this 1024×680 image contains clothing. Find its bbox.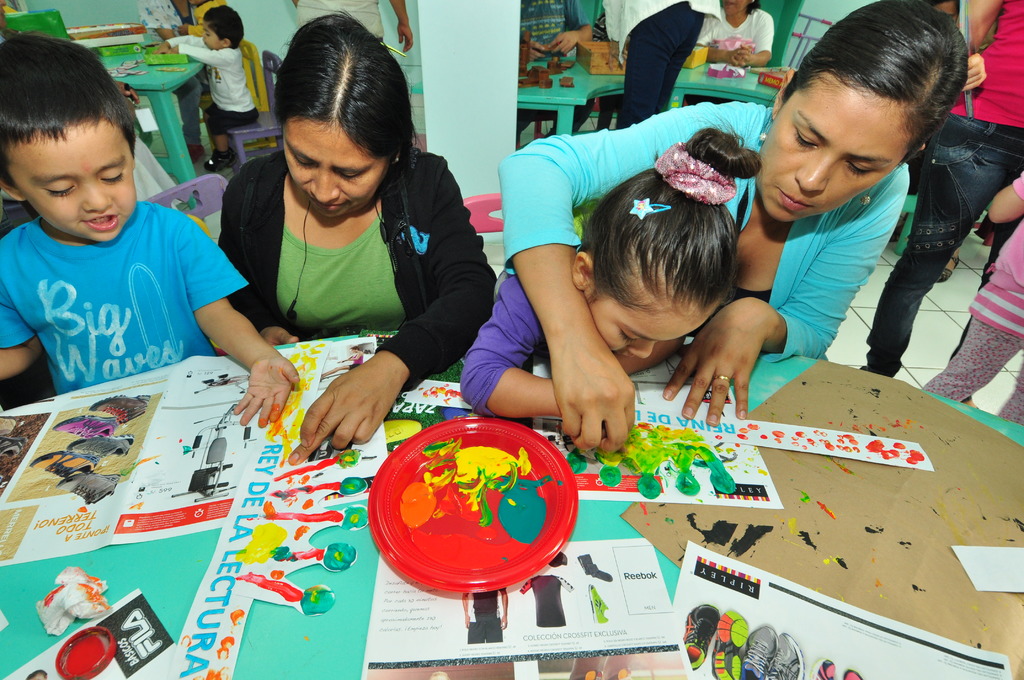
x1=601, y1=0, x2=722, y2=129.
